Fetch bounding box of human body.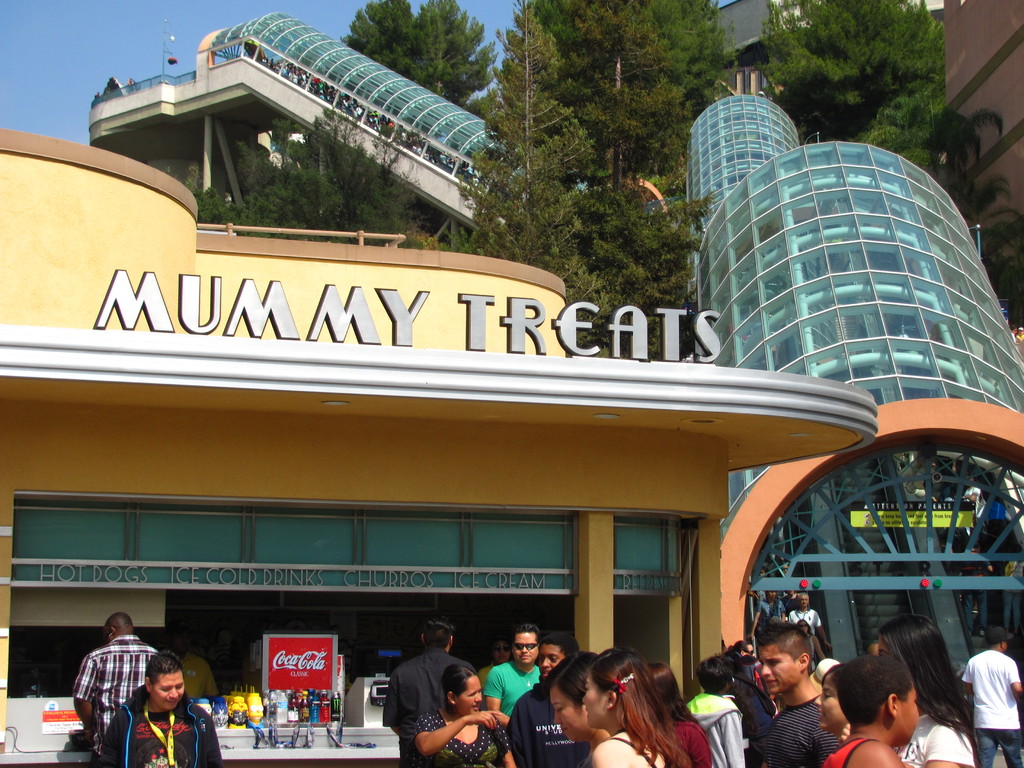
Bbox: bbox(744, 589, 788, 639).
